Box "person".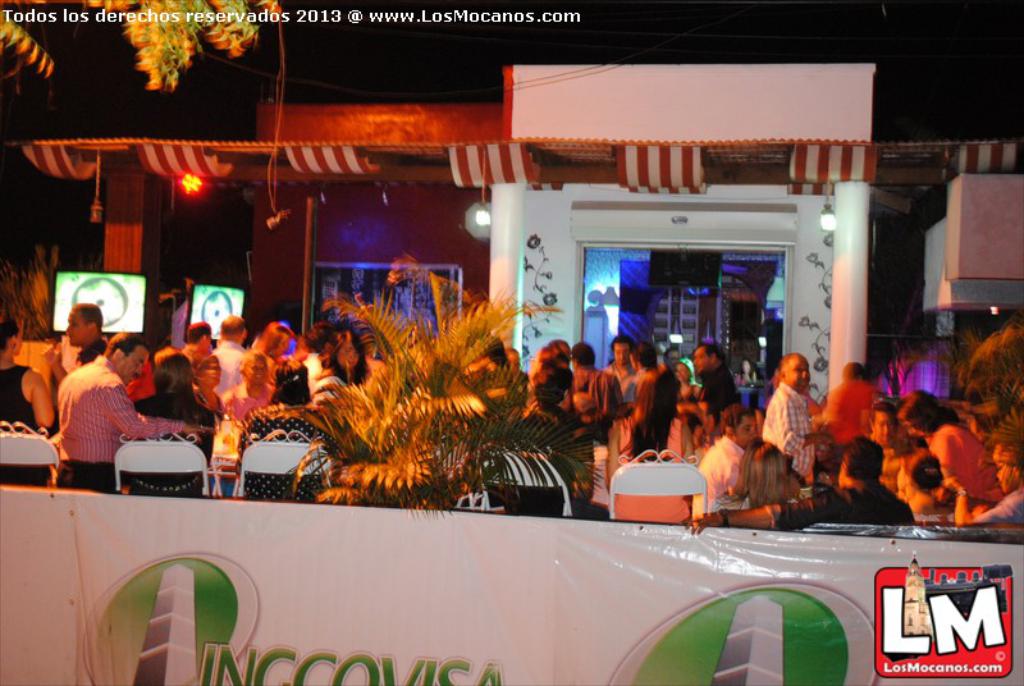
(left=764, top=352, right=826, bottom=497).
